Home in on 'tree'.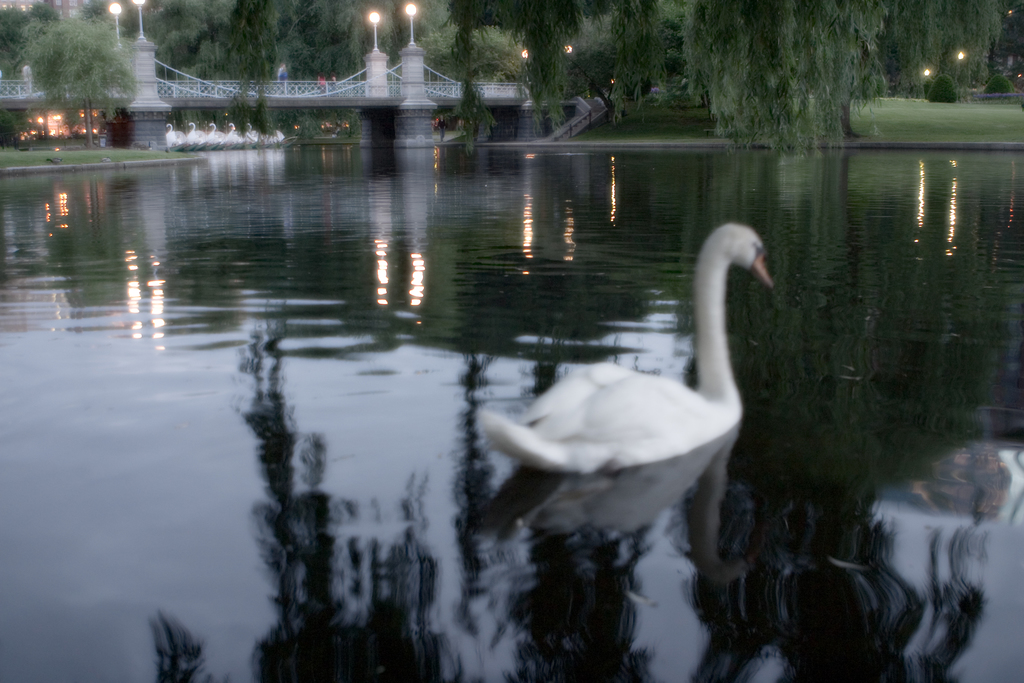
Homed in at detection(13, 4, 113, 120).
